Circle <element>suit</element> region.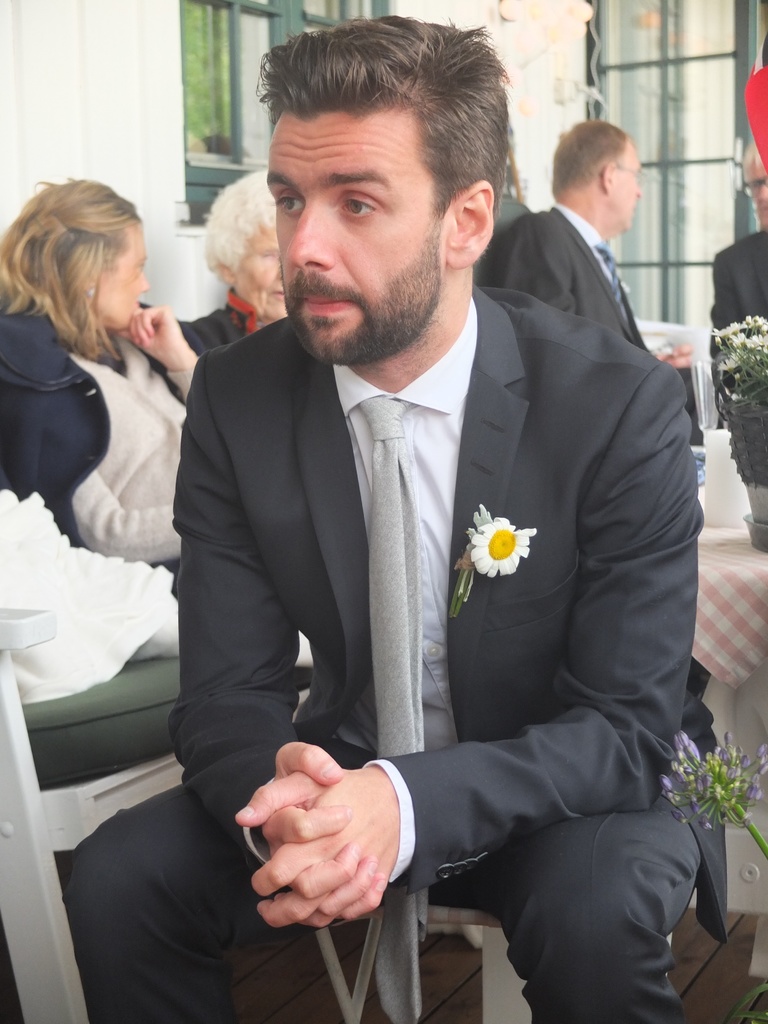
Region: (left=260, top=269, right=695, bottom=1014).
